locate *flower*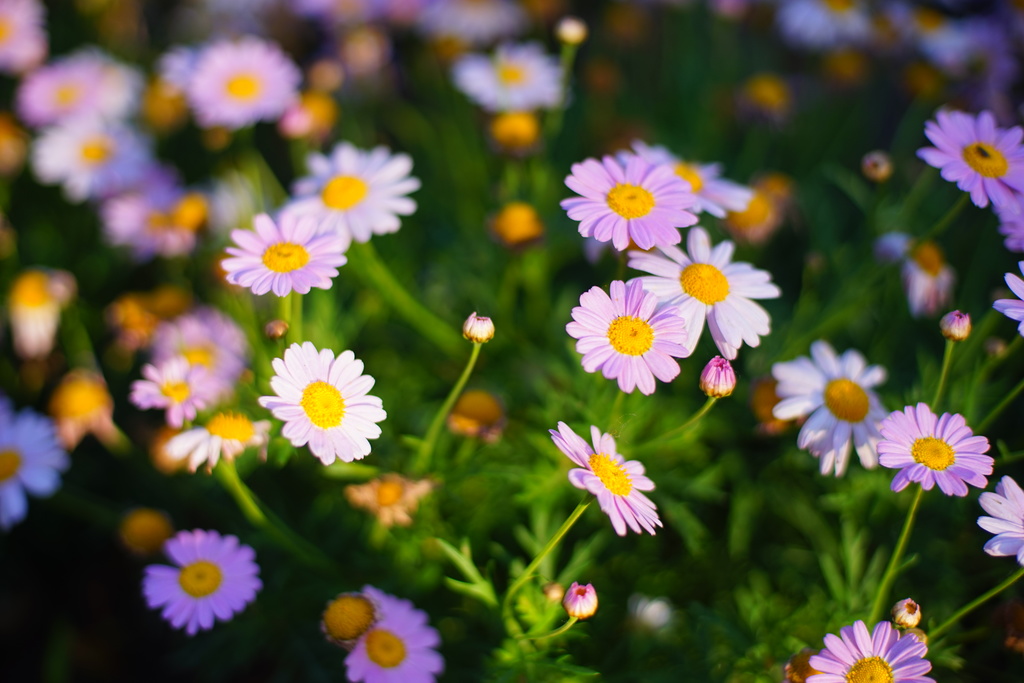
{"left": 547, "top": 421, "right": 660, "bottom": 537}
